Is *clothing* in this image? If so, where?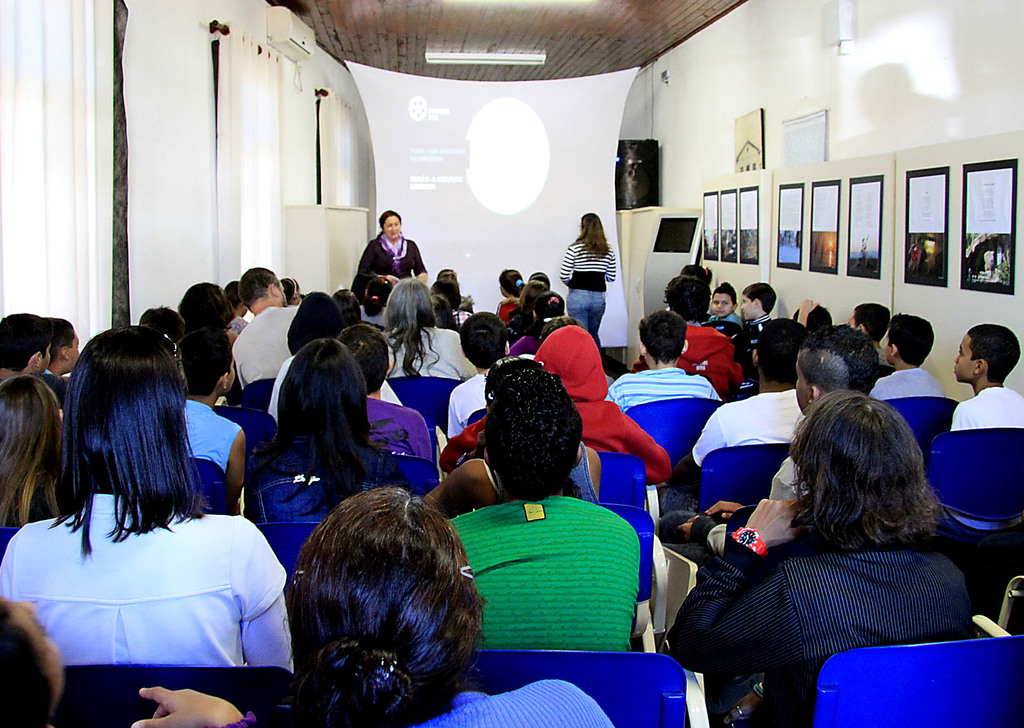
Yes, at {"x1": 947, "y1": 388, "x2": 1023, "y2": 427}.
